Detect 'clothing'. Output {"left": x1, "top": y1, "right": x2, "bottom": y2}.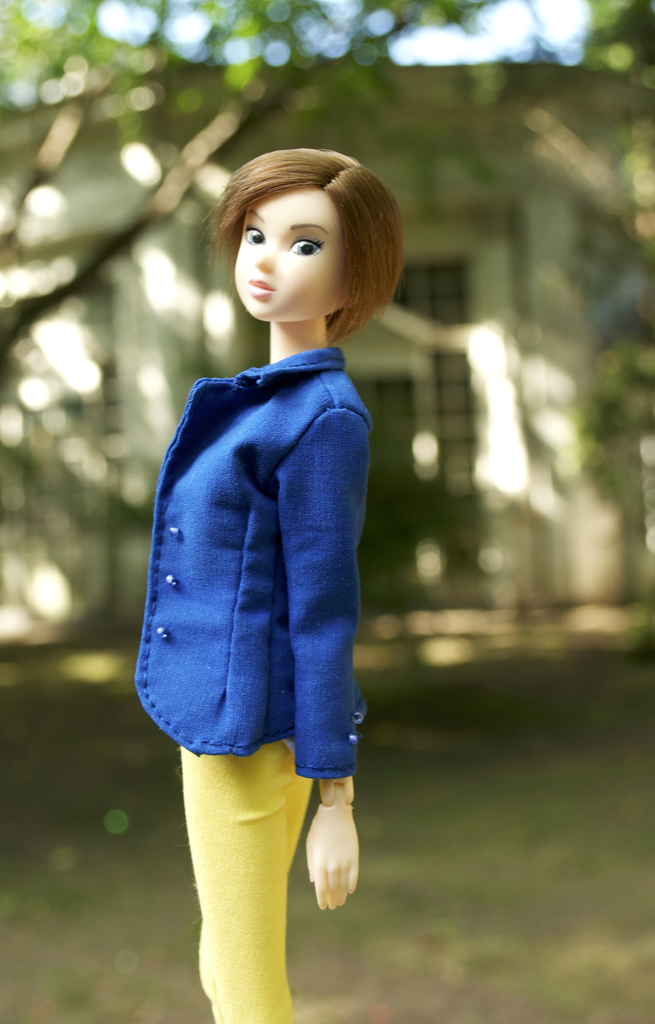
{"left": 132, "top": 376, "right": 356, "bottom": 1016}.
